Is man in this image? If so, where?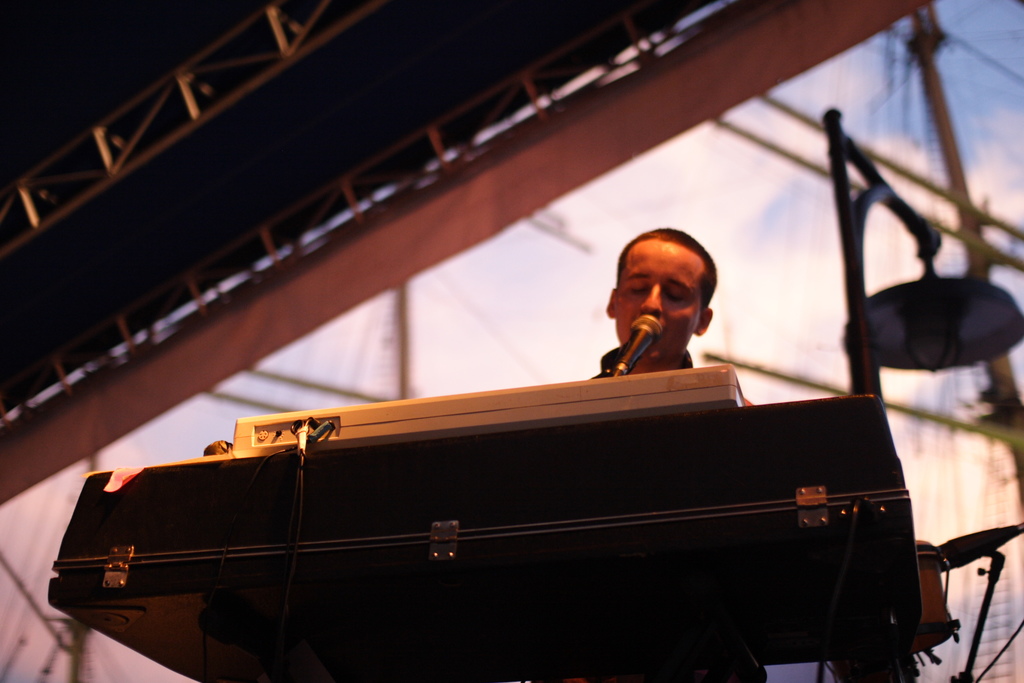
Yes, at bbox=(575, 218, 772, 427).
